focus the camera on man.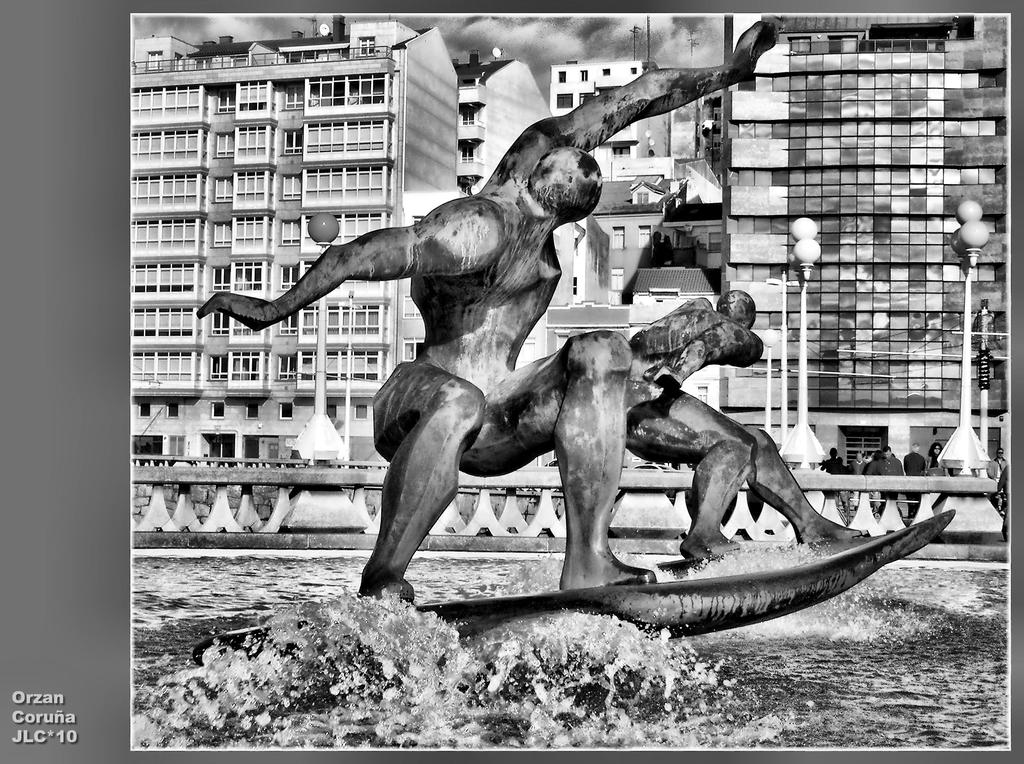
Focus region: [left=611, top=279, right=883, bottom=576].
